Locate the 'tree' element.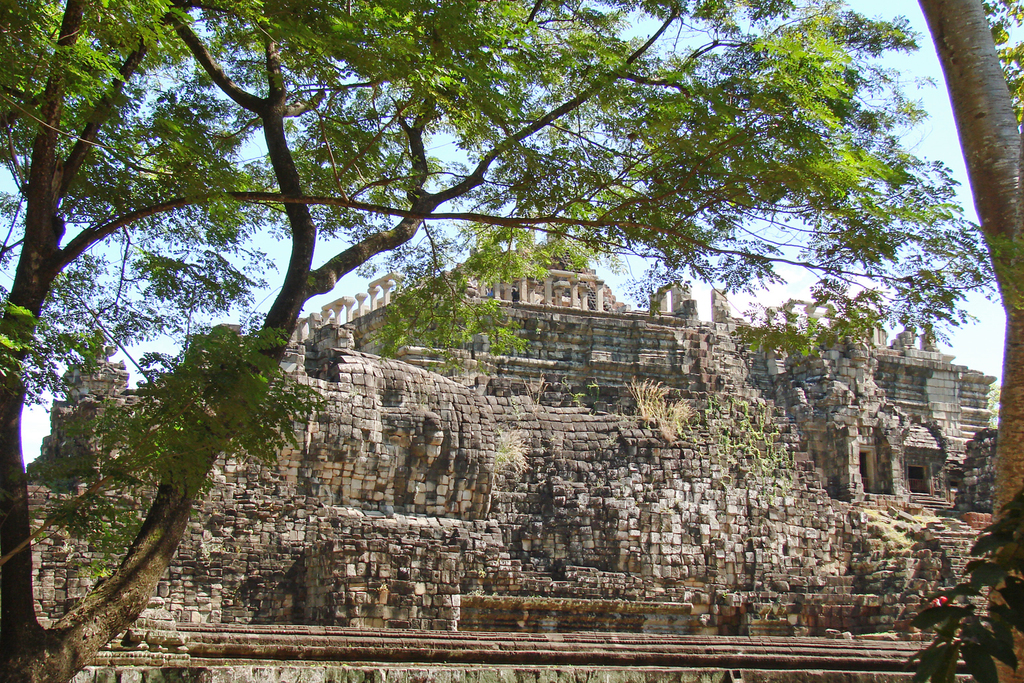
Element bbox: [x1=18, y1=0, x2=971, y2=536].
